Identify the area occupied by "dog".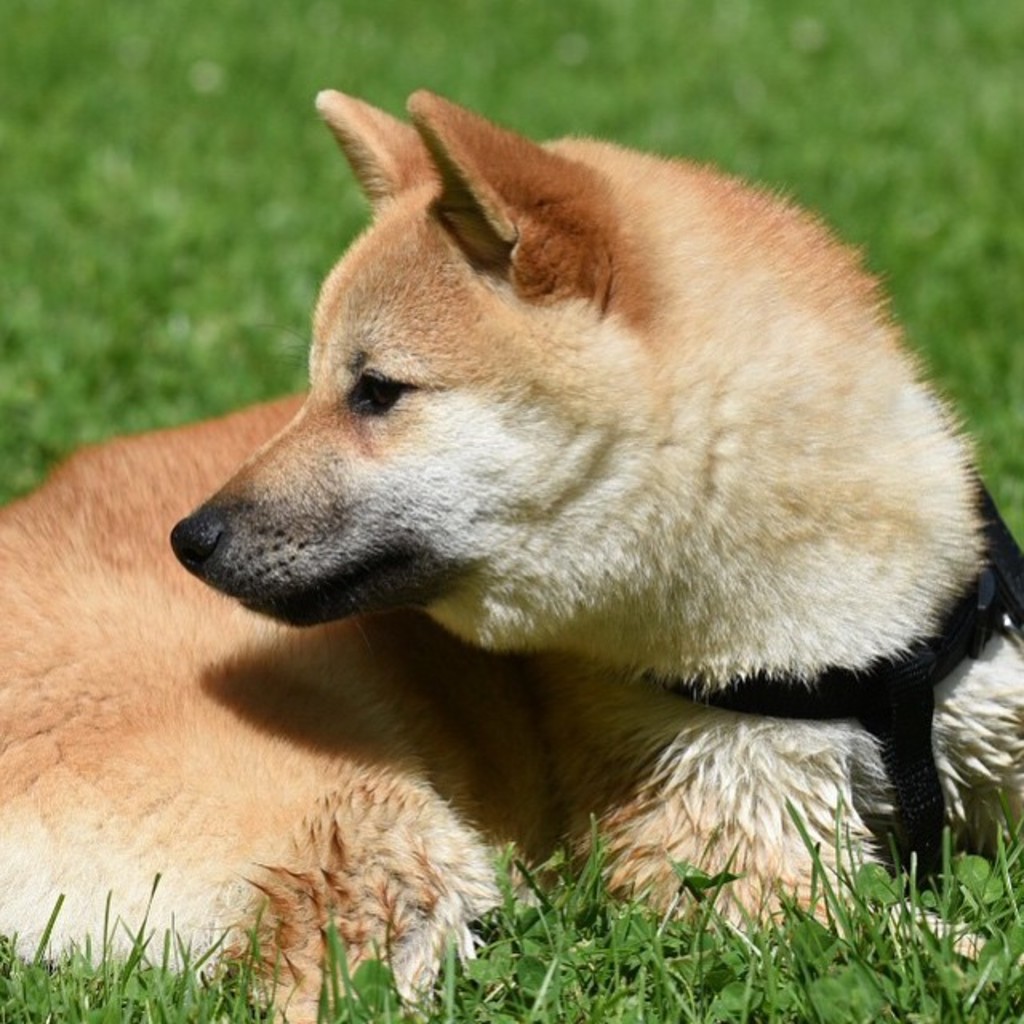
Area: <box>0,83,1022,1022</box>.
